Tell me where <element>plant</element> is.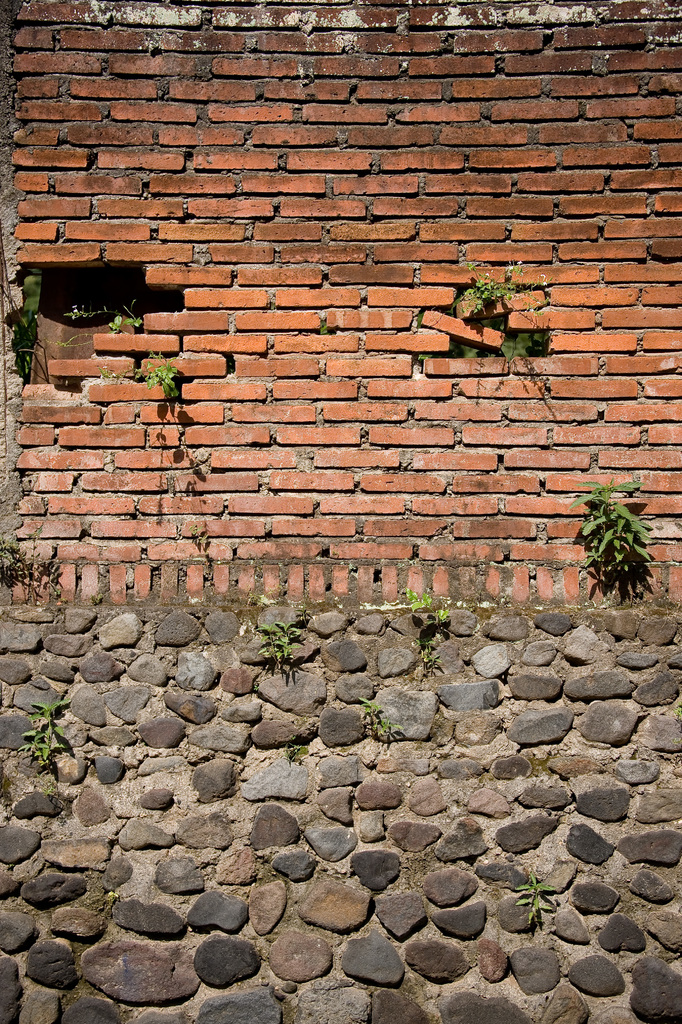
<element>plant</element> is at <bbox>452, 271, 517, 319</bbox>.
